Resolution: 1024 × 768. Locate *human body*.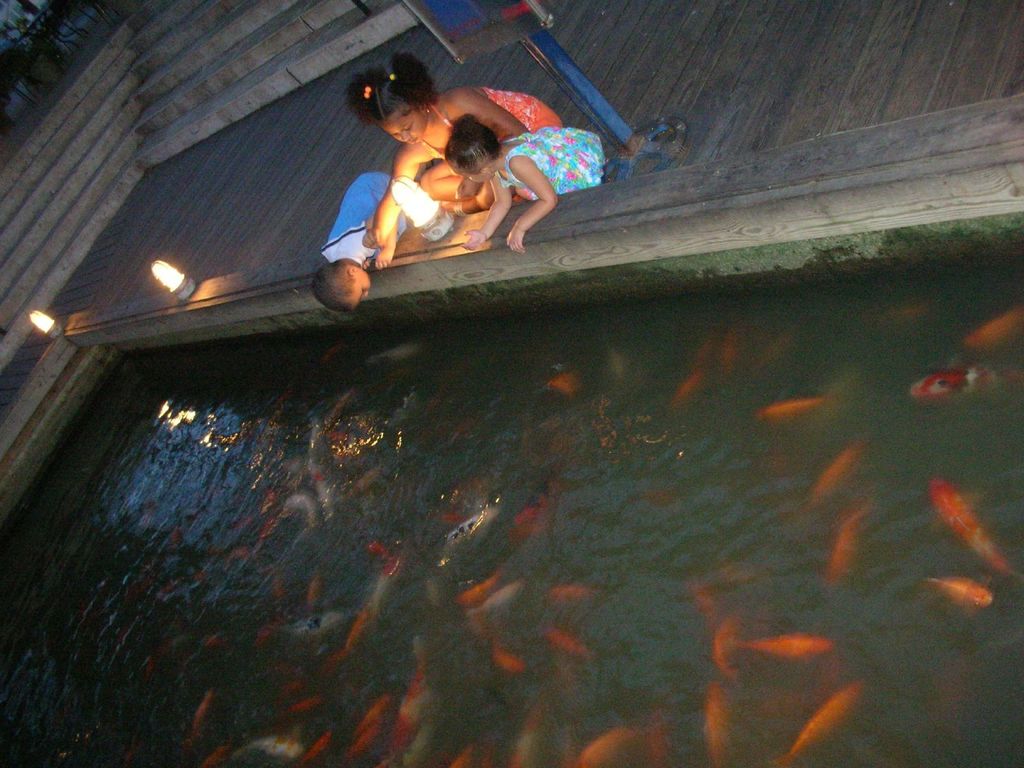
<region>324, 172, 395, 268</region>.
